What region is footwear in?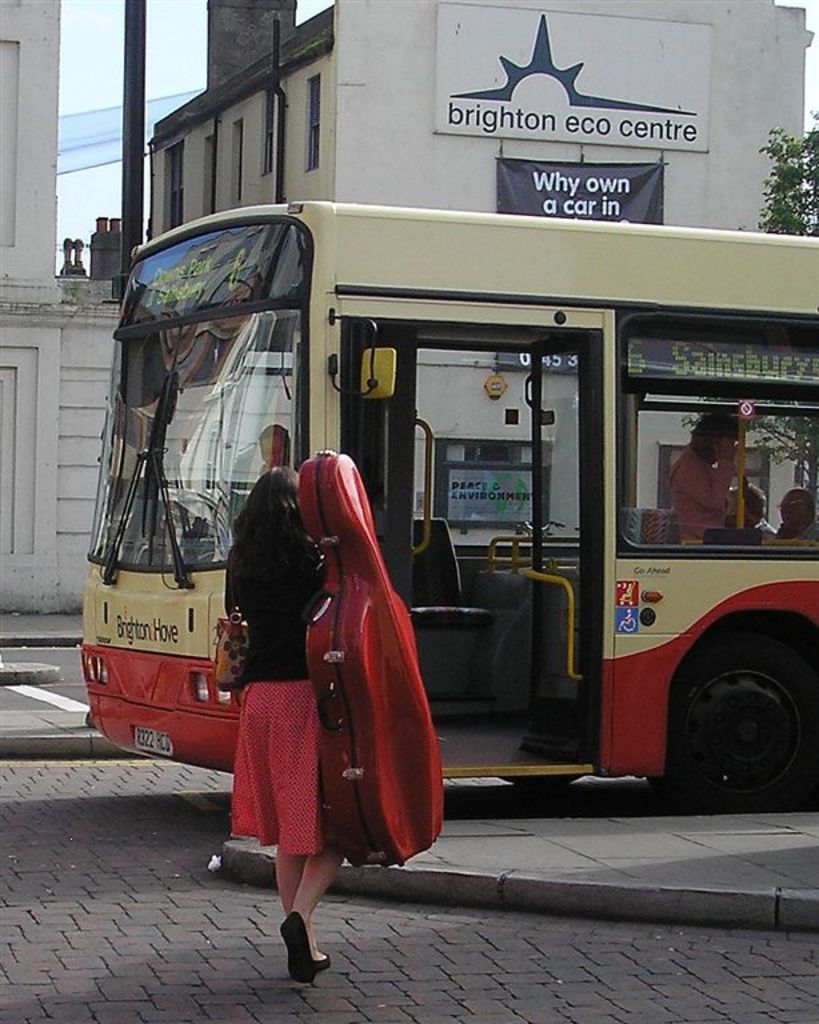
detection(273, 905, 315, 987).
